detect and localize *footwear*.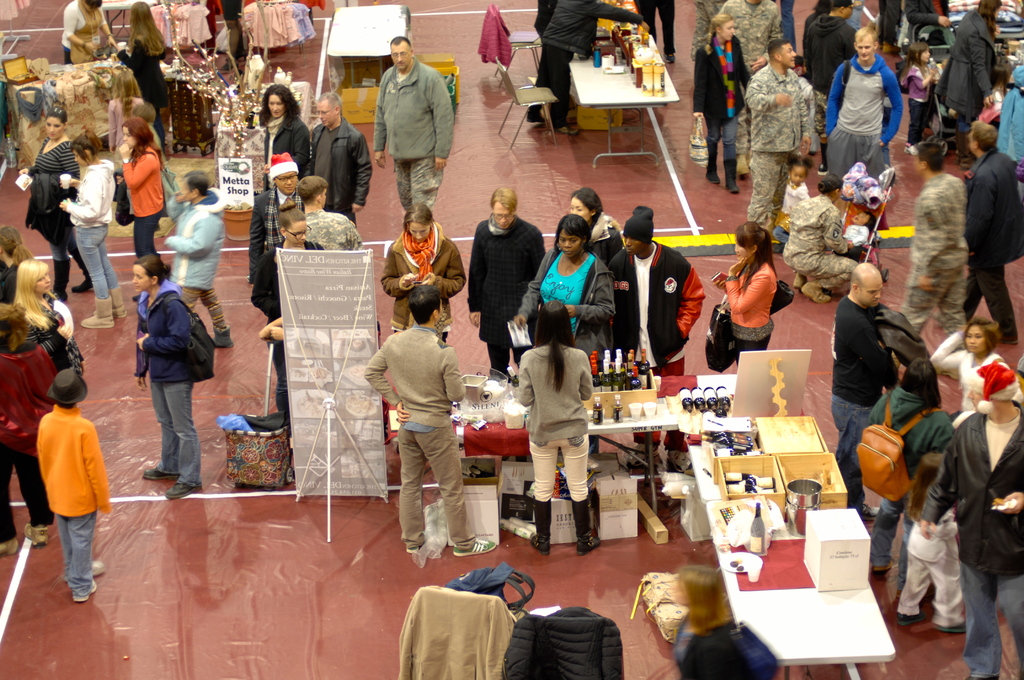
Localized at [529, 533, 549, 555].
